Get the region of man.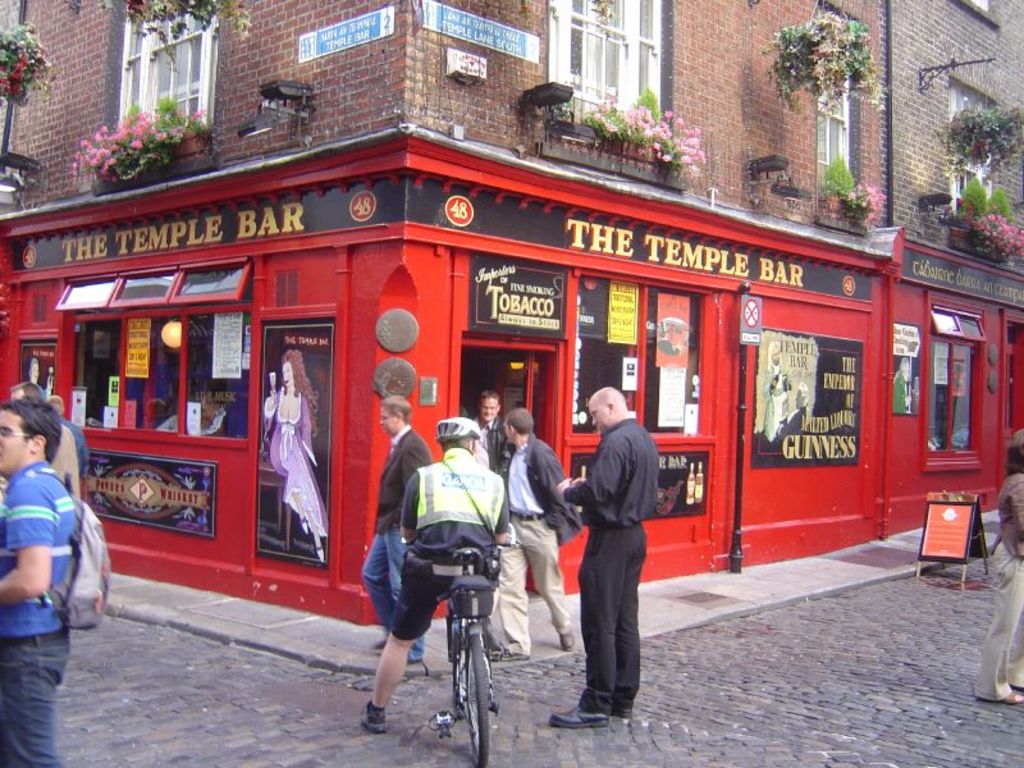
bbox=[8, 381, 79, 507].
